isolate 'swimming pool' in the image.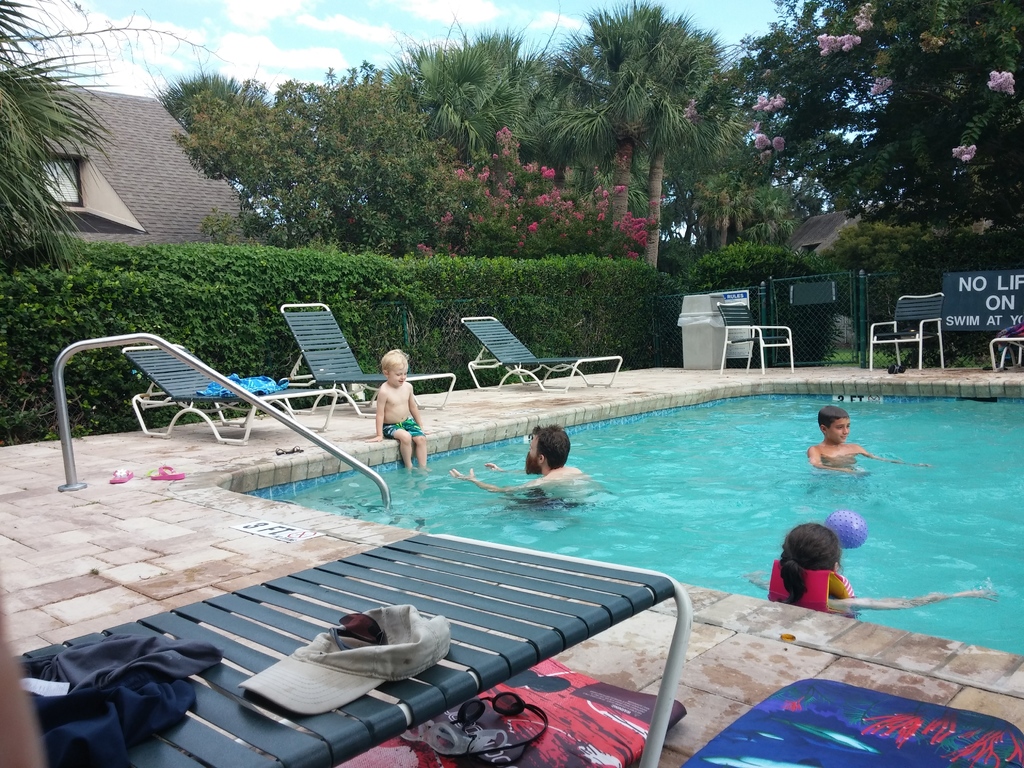
Isolated region: <bbox>22, 397, 995, 755</bbox>.
